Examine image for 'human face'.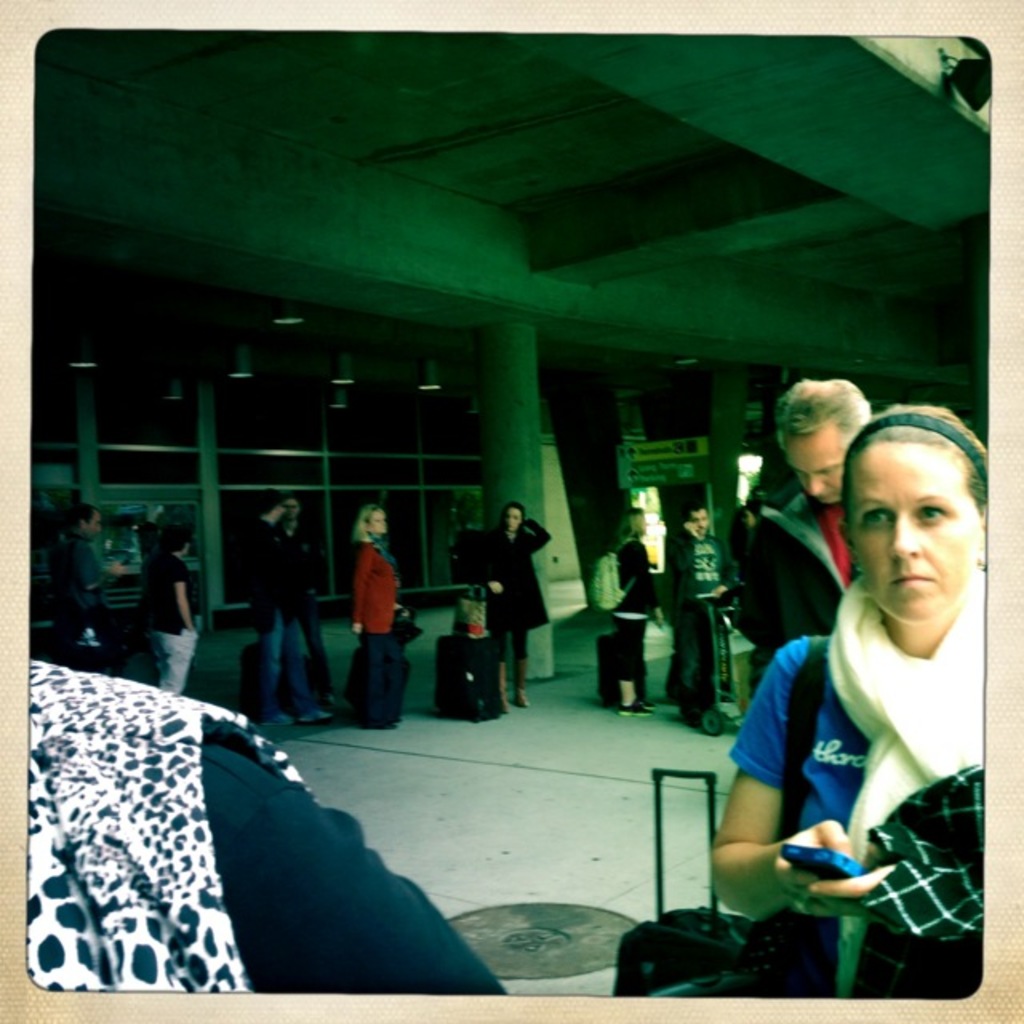
Examination result: rect(504, 504, 526, 538).
